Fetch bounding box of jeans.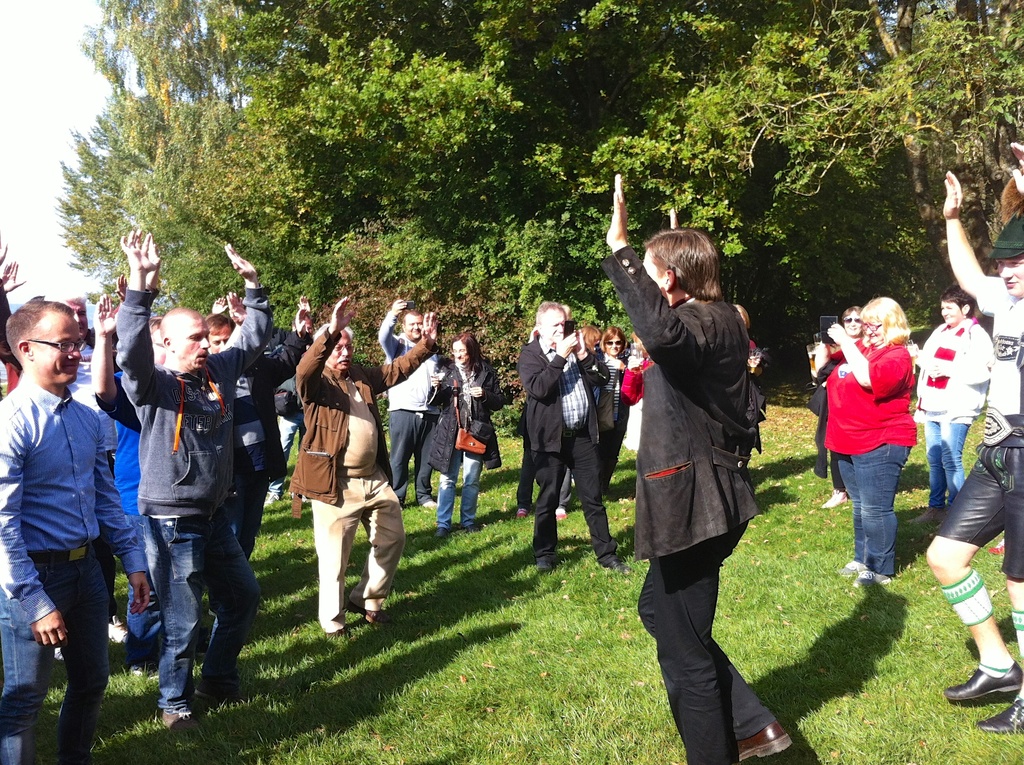
Bbox: 836, 446, 912, 572.
